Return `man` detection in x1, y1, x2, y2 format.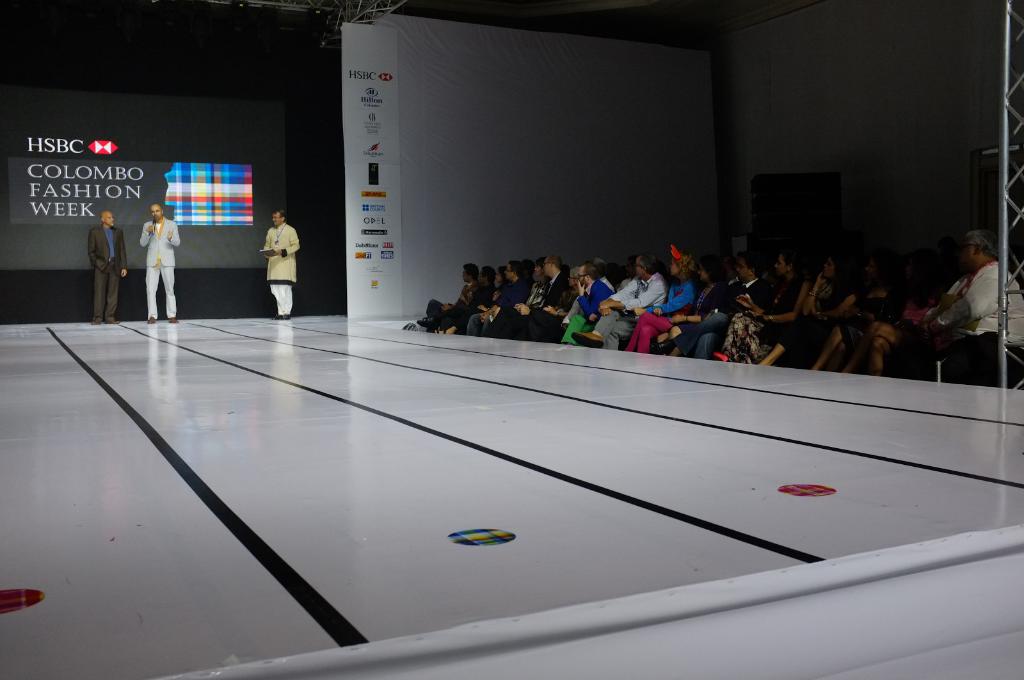
136, 202, 180, 321.
